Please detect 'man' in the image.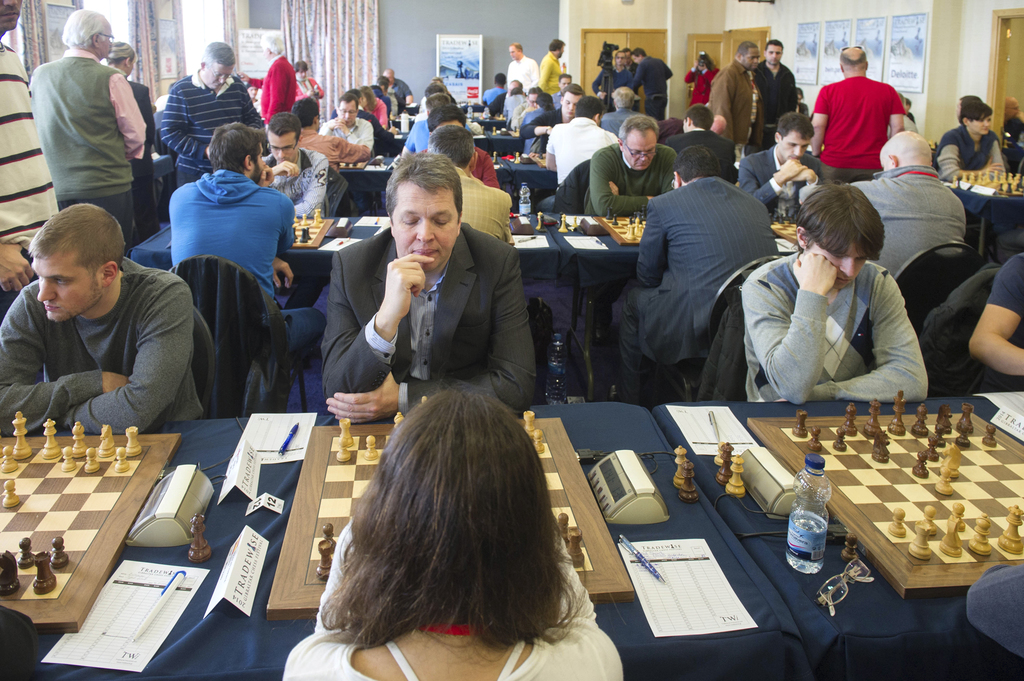
667:107:735:186.
